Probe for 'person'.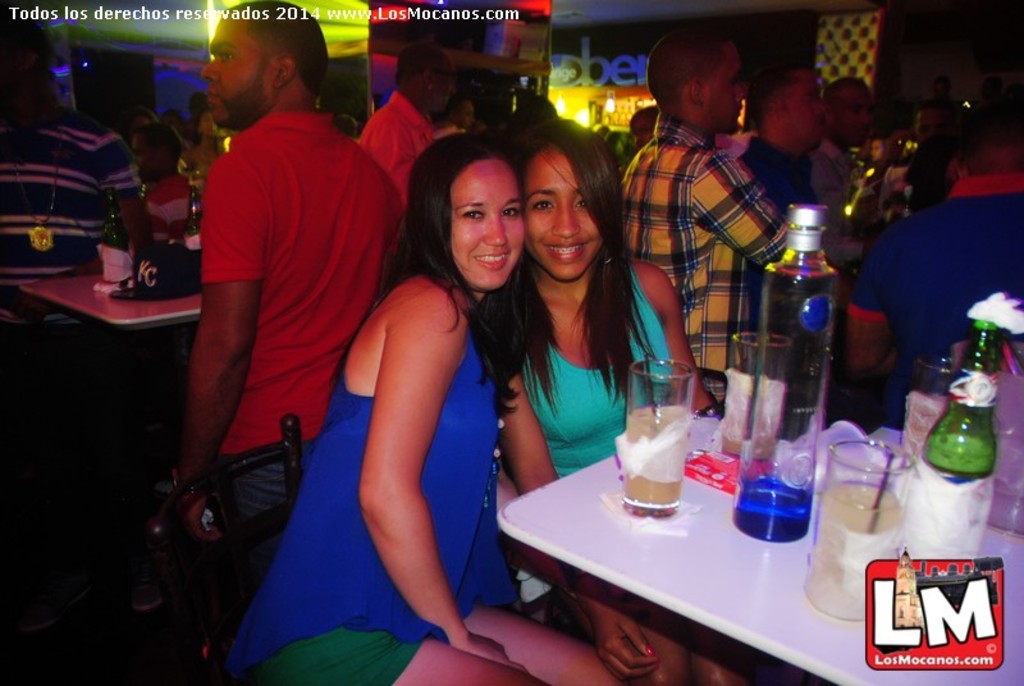
Probe result: l=351, t=37, r=484, b=214.
